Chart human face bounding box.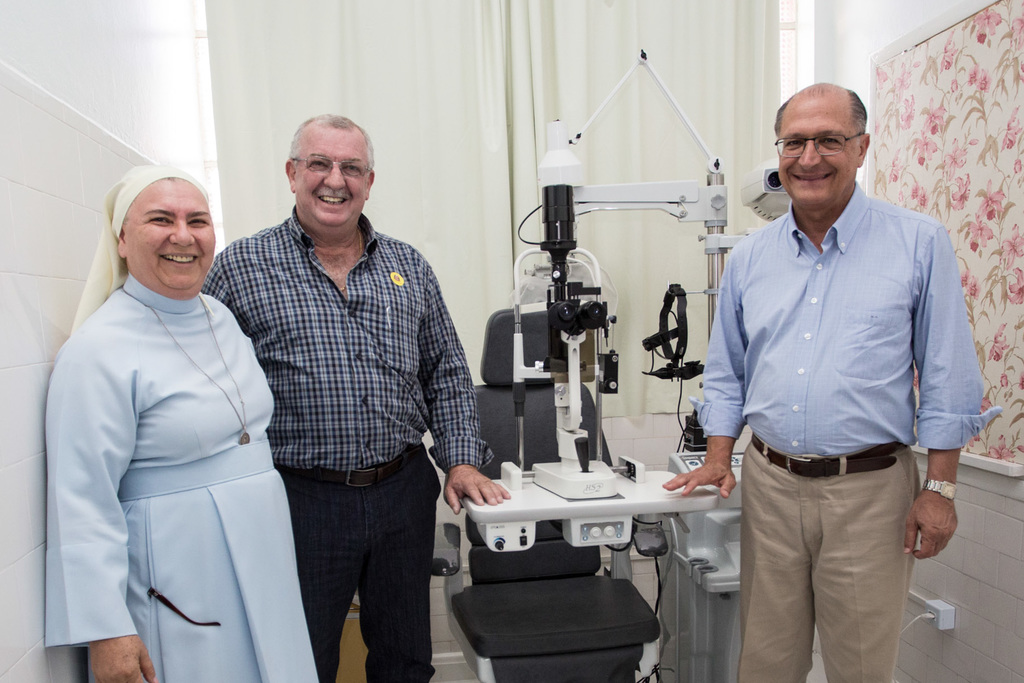
Charted: [125,181,214,286].
